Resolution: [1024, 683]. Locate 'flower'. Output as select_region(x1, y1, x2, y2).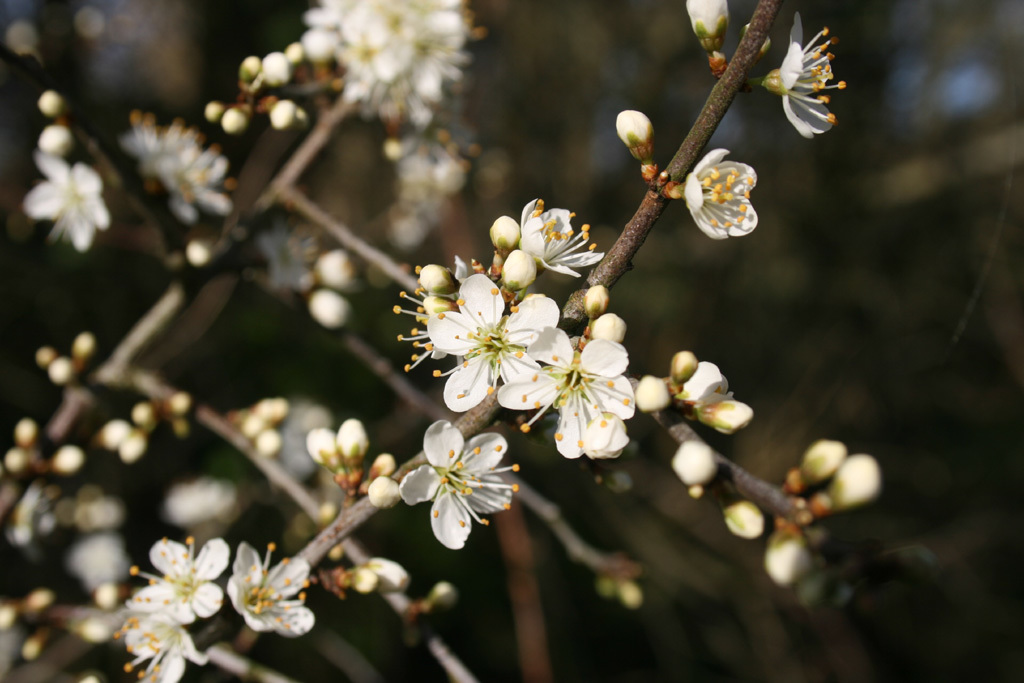
select_region(226, 540, 317, 638).
